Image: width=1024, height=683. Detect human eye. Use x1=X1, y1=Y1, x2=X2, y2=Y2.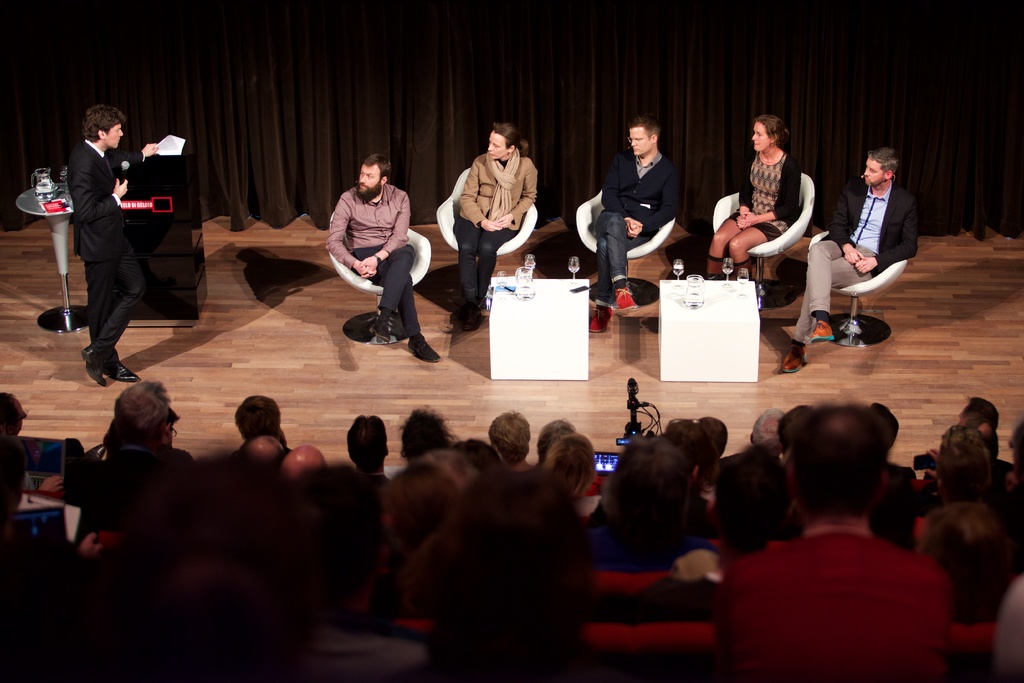
x1=870, y1=170, x2=876, y2=174.
